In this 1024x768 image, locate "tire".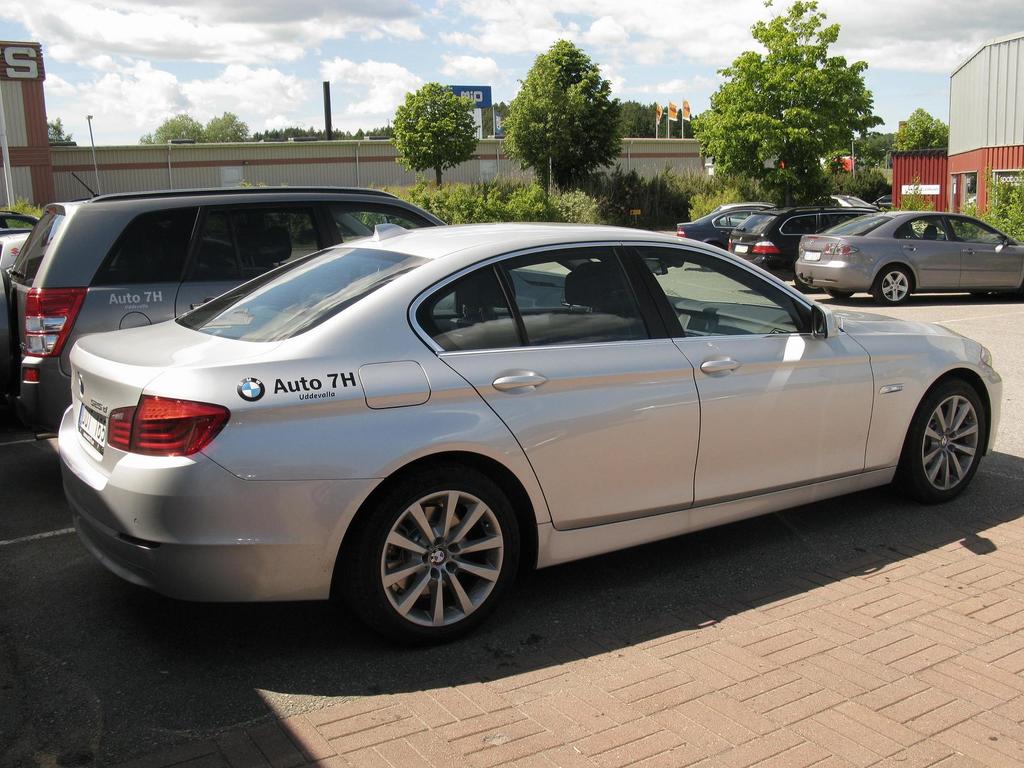
Bounding box: 897:383:987:506.
